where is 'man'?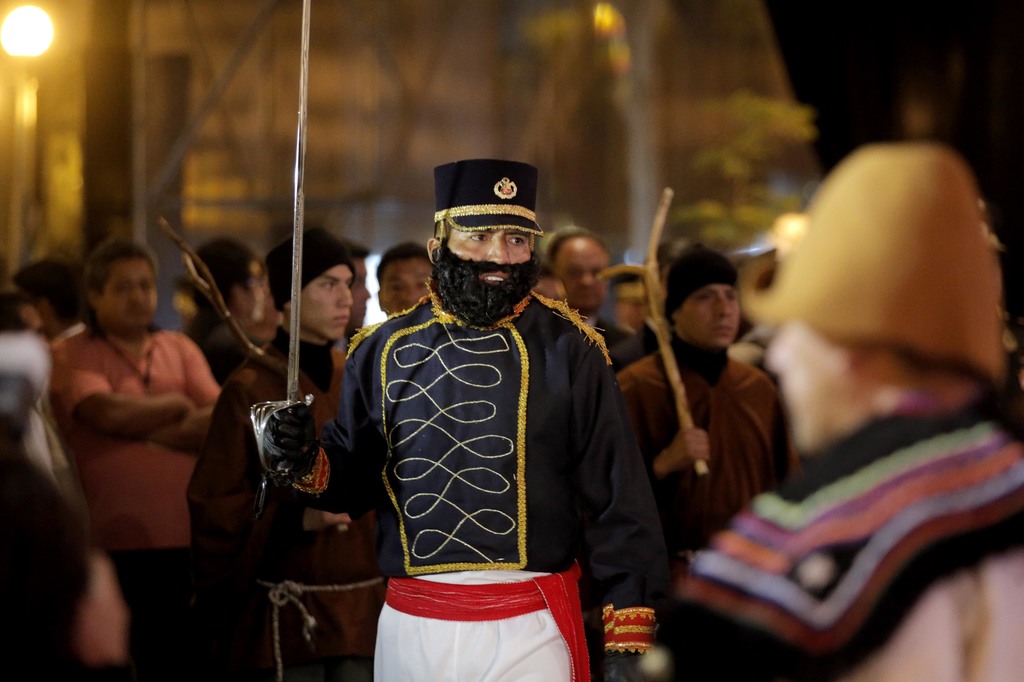
crop(378, 245, 438, 315).
